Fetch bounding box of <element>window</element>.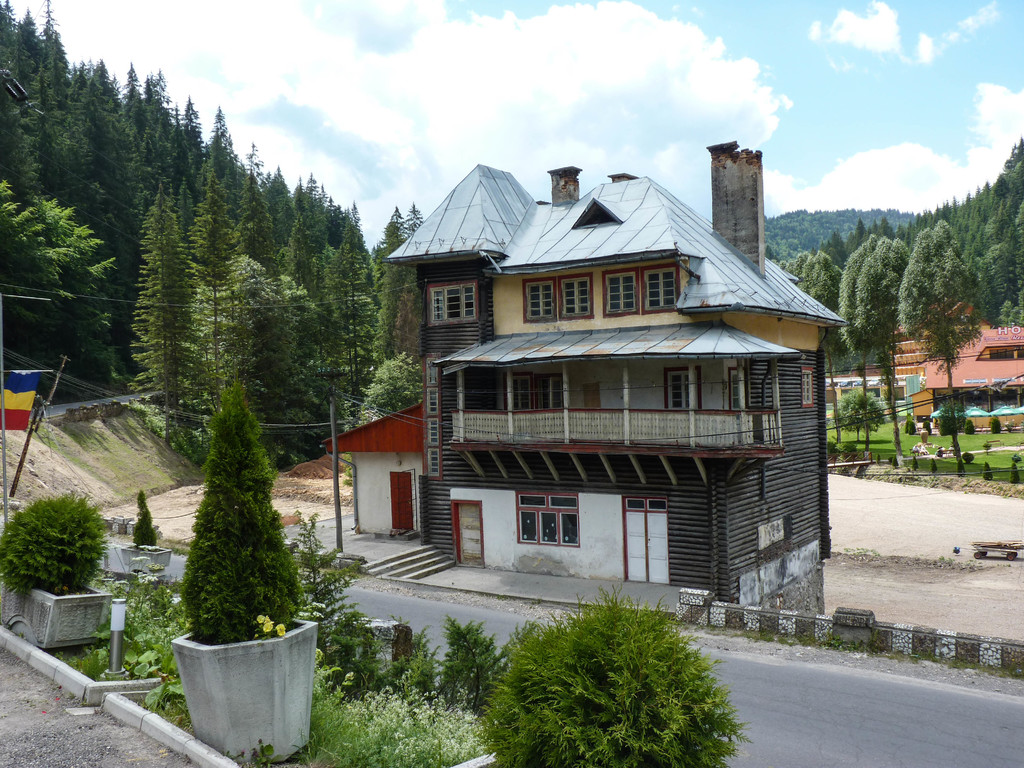
Bbox: 416, 271, 488, 328.
